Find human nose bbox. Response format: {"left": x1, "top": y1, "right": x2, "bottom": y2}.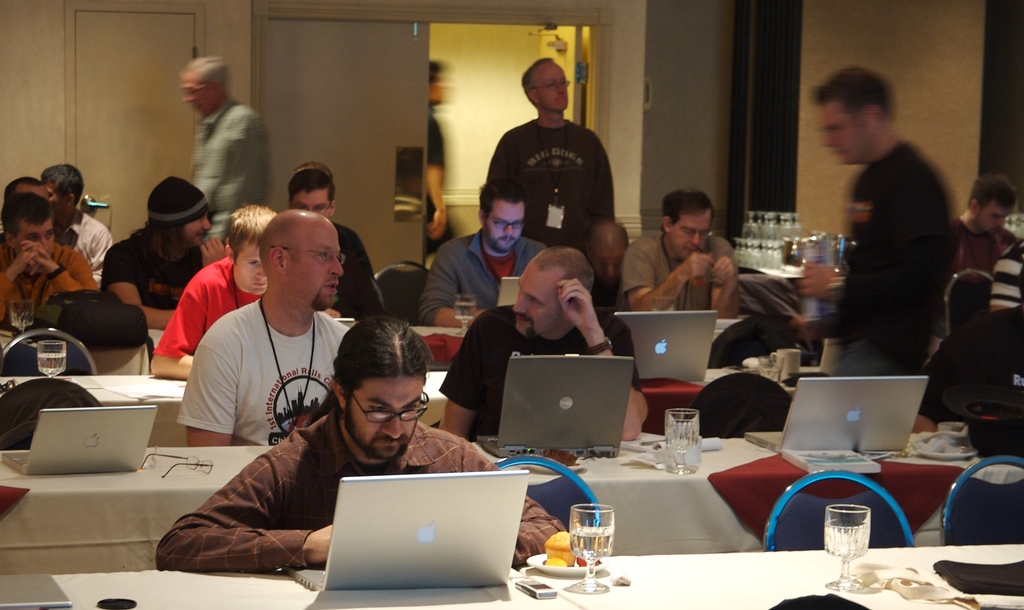
{"left": 502, "top": 226, "right": 513, "bottom": 236}.
